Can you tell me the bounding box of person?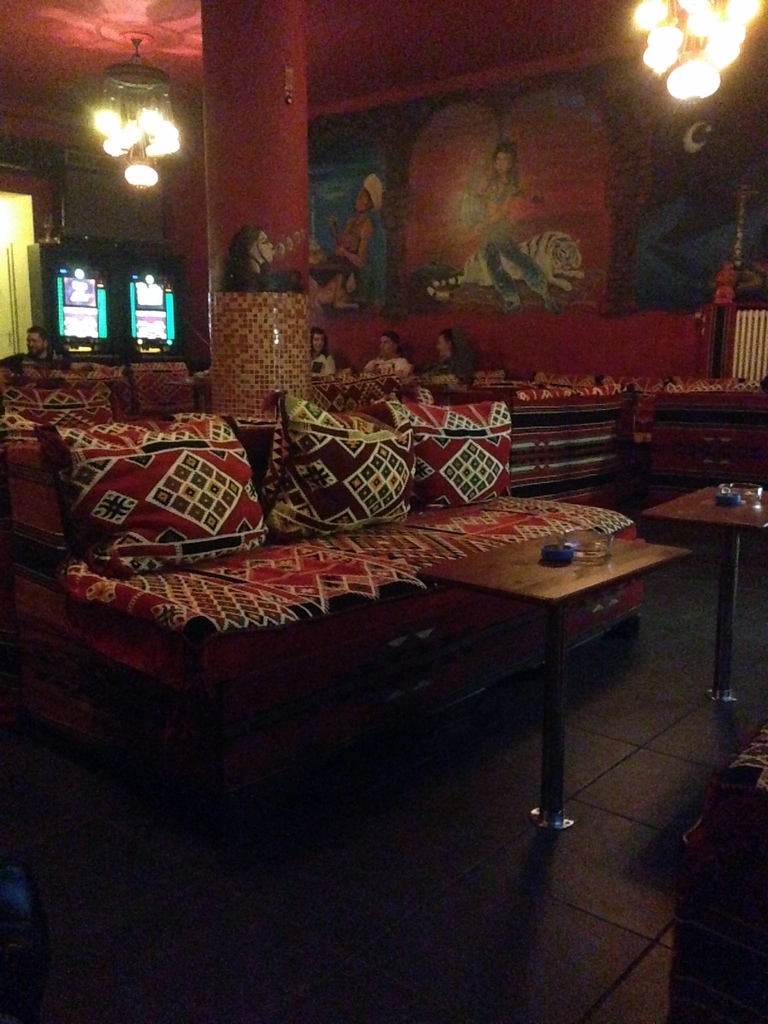
left=210, top=221, right=296, bottom=291.
